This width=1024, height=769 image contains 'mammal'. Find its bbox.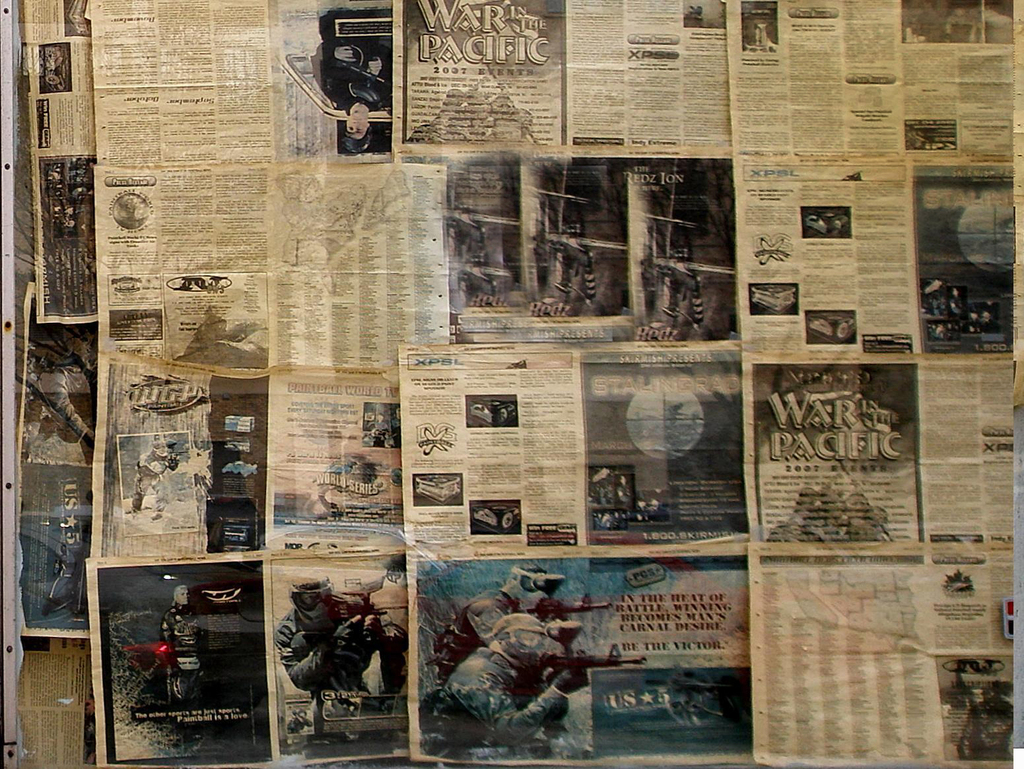
372/411/390/438.
